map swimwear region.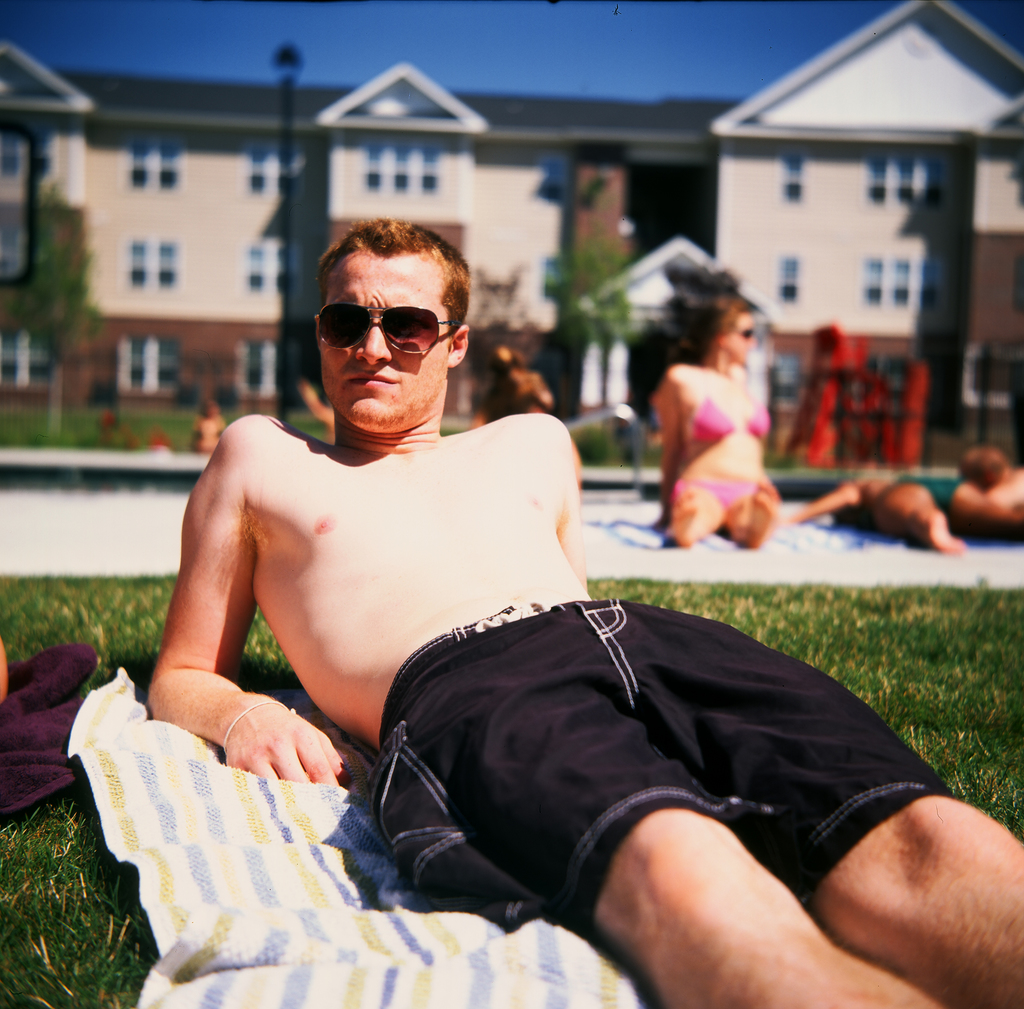
Mapped to x1=676, y1=387, x2=771, y2=458.
